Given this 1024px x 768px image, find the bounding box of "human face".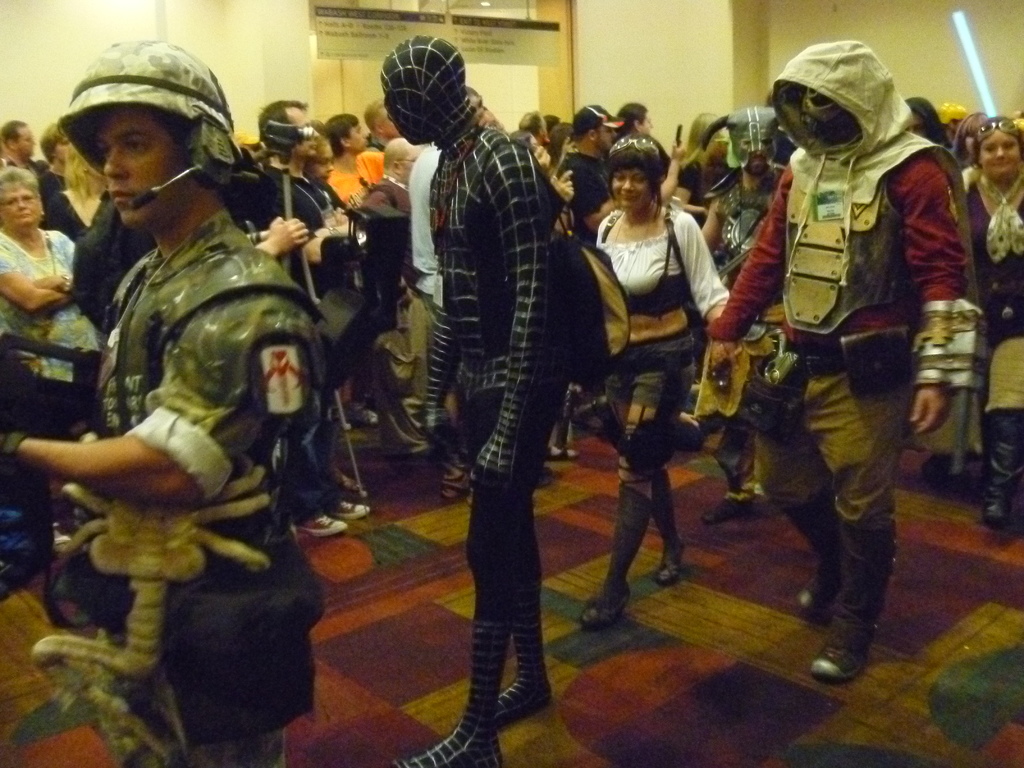
Rect(285, 107, 319, 157).
